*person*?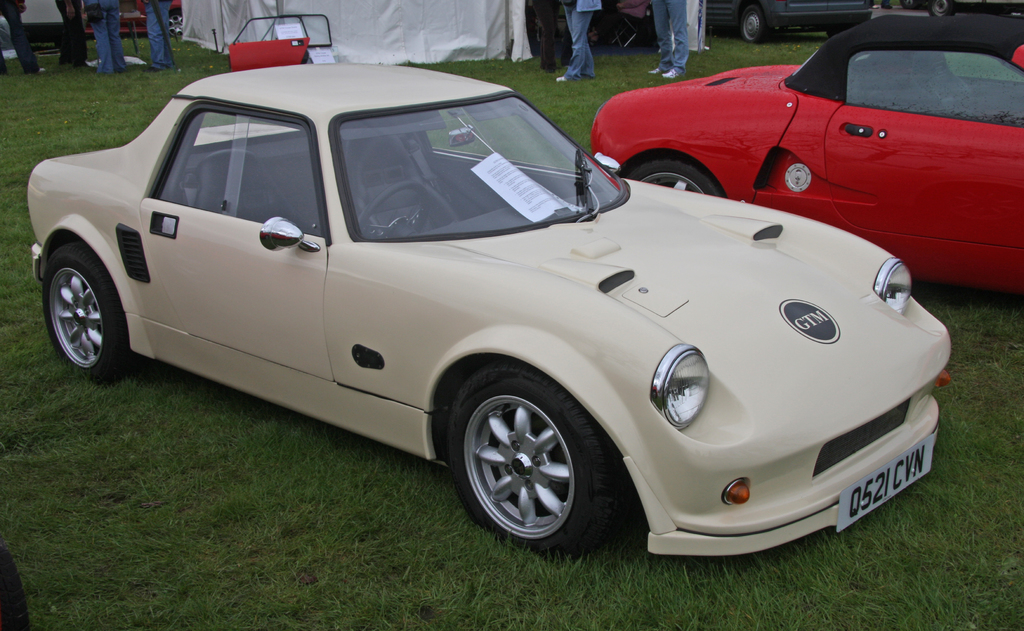
(x1=649, y1=0, x2=690, y2=81)
